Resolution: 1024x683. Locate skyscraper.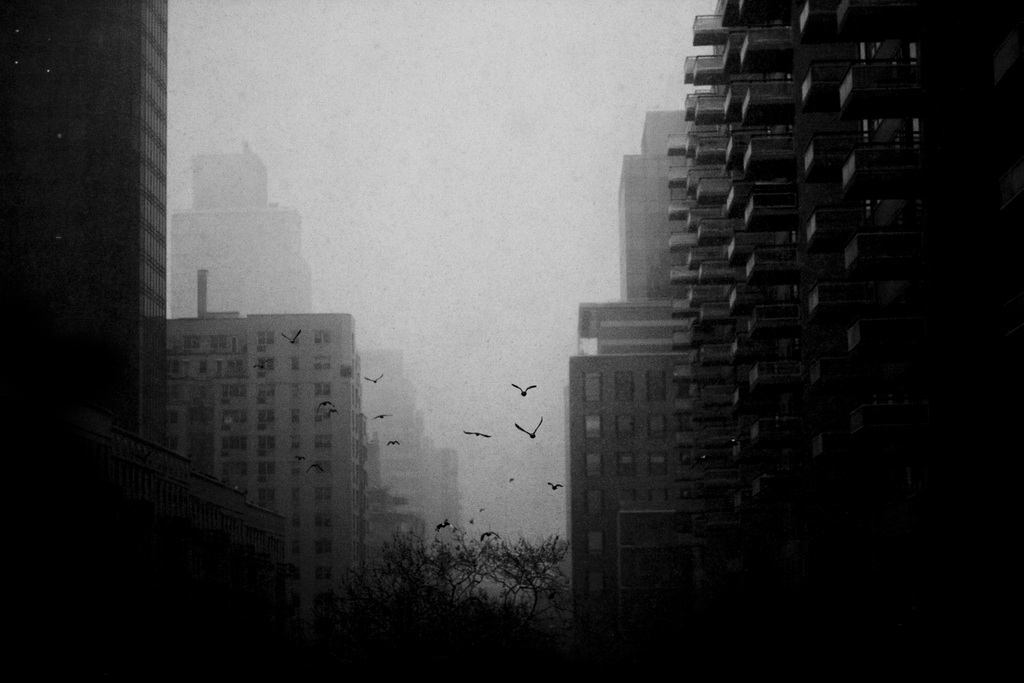
left=0, top=0, right=170, bottom=450.
